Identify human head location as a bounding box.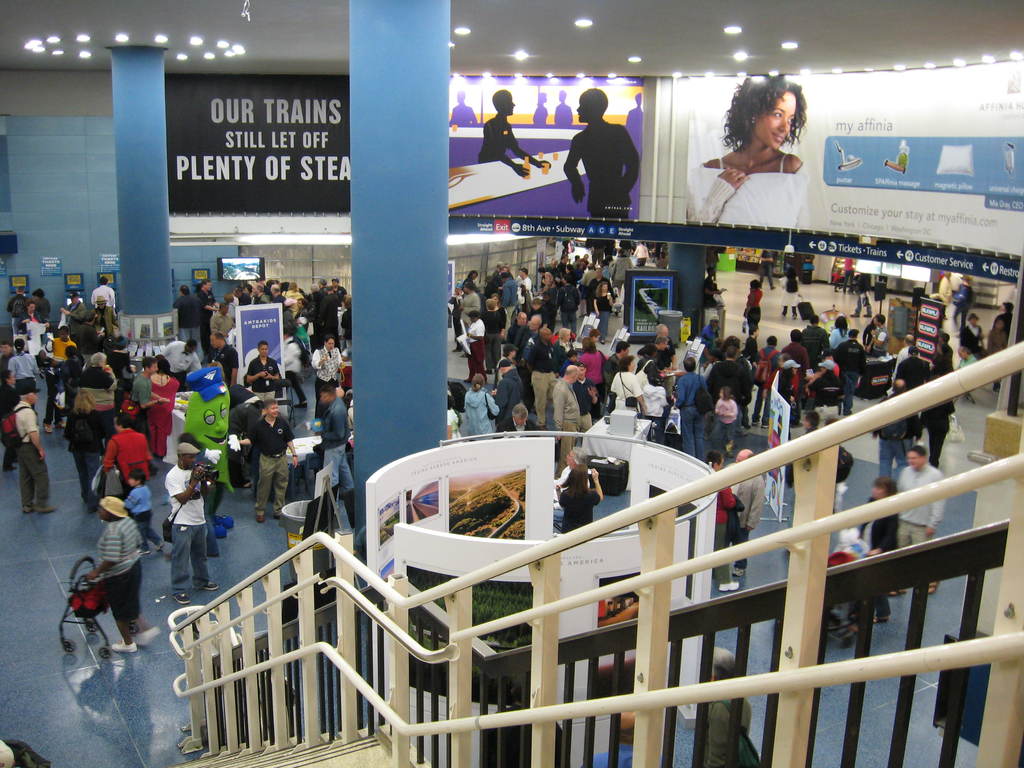
{"x1": 516, "y1": 310, "x2": 527, "y2": 327}.
